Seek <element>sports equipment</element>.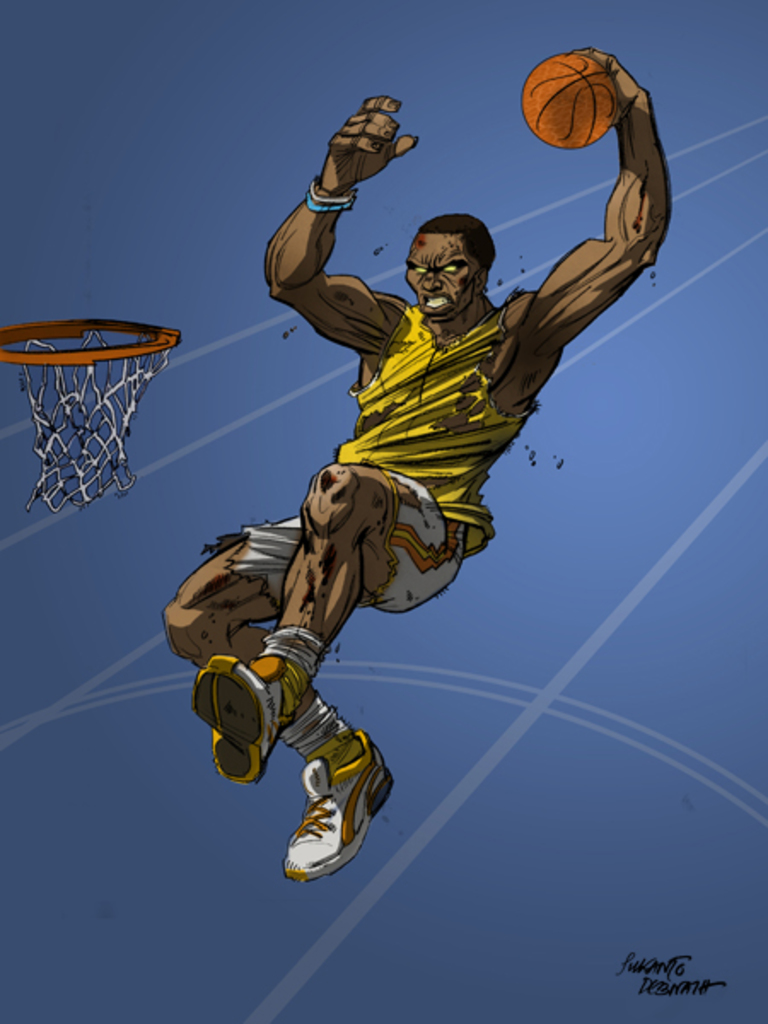
{"x1": 193, "y1": 650, "x2": 307, "y2": 785}.
